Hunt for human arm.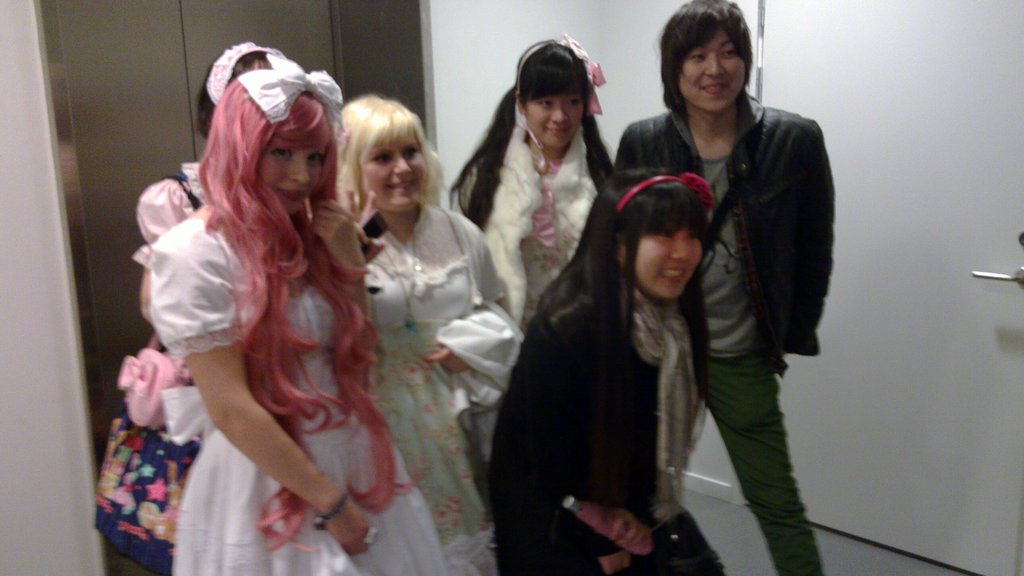
Hunted down at box(613, 125, 640, 172).
